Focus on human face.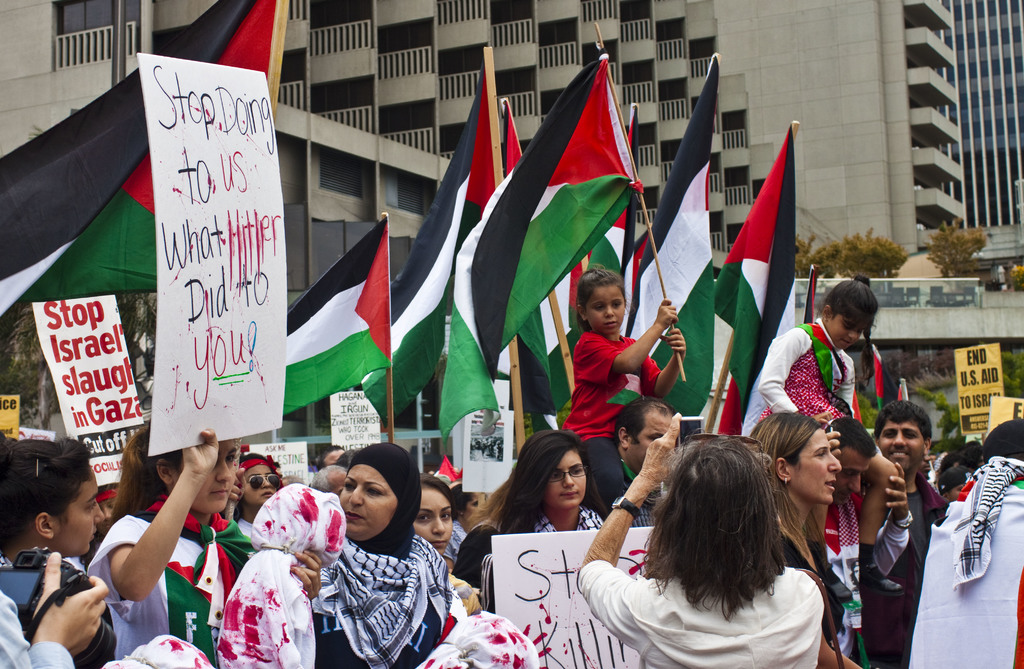
Focused at 881,422,924,473.
